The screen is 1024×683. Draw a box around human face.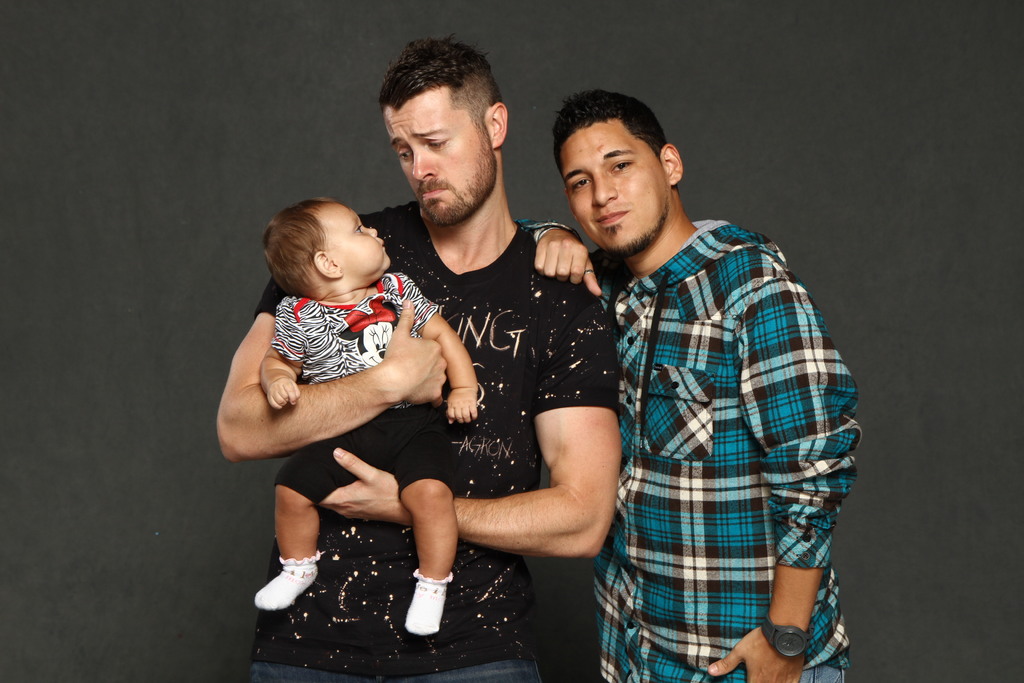
(x1=325, y1=201, x2=394, y2=283).
